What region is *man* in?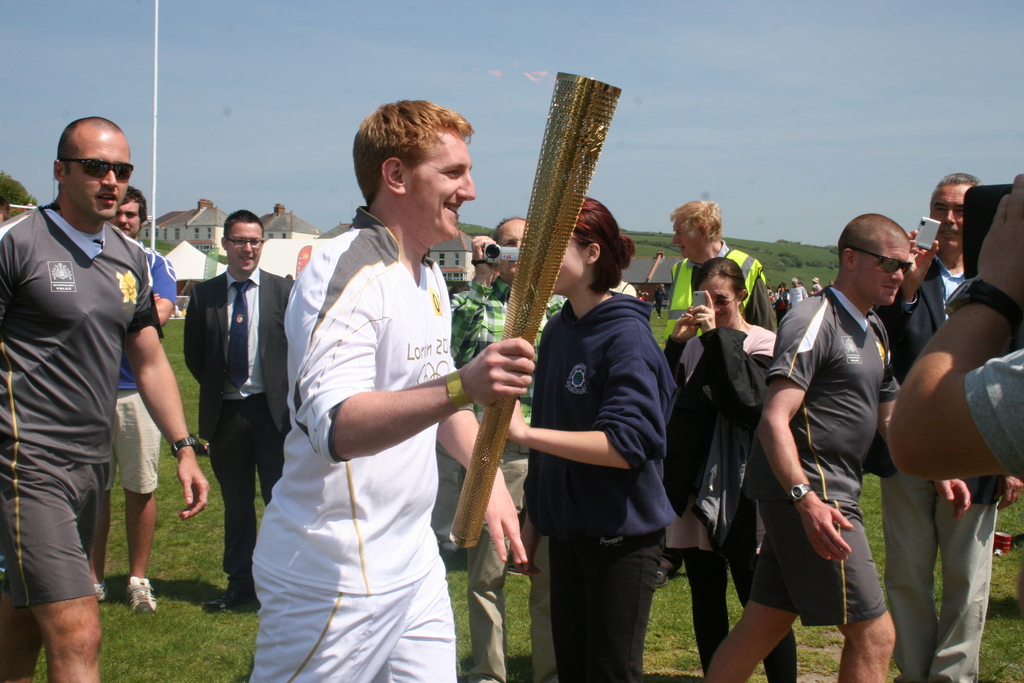
243, 80, 541, 682.
